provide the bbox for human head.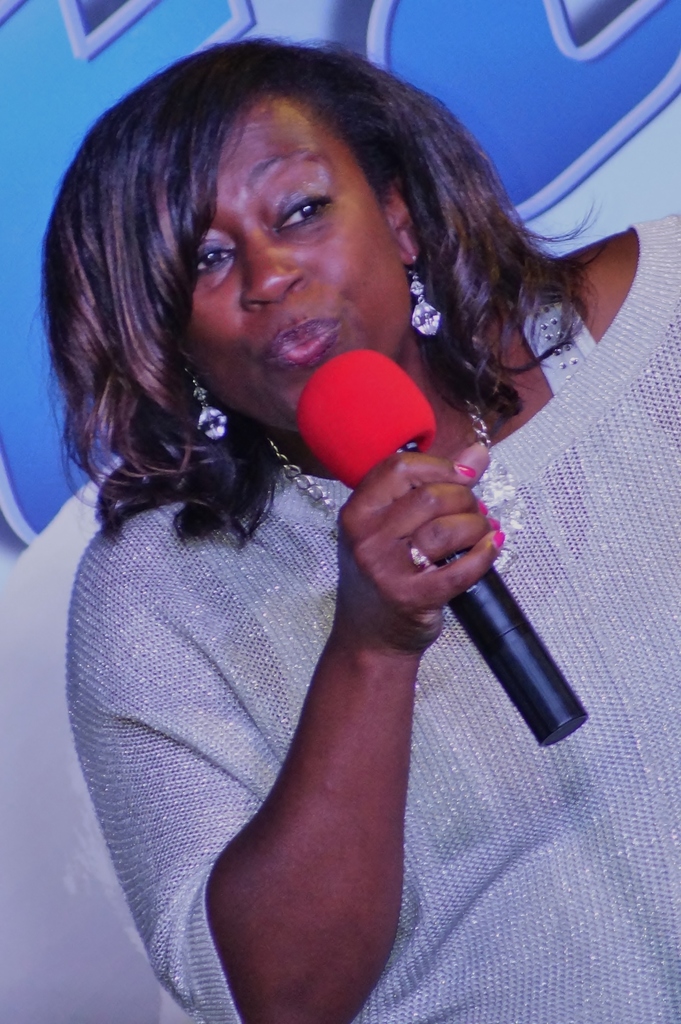
[149,59,532,405].
